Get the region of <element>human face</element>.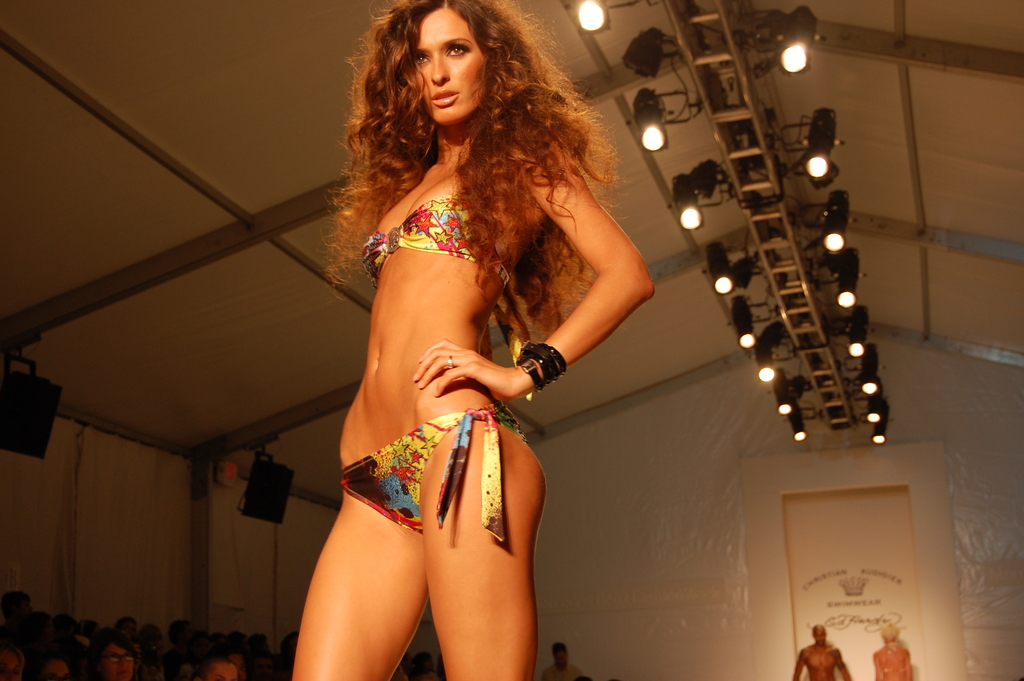
(409, 8, 488, 126).
